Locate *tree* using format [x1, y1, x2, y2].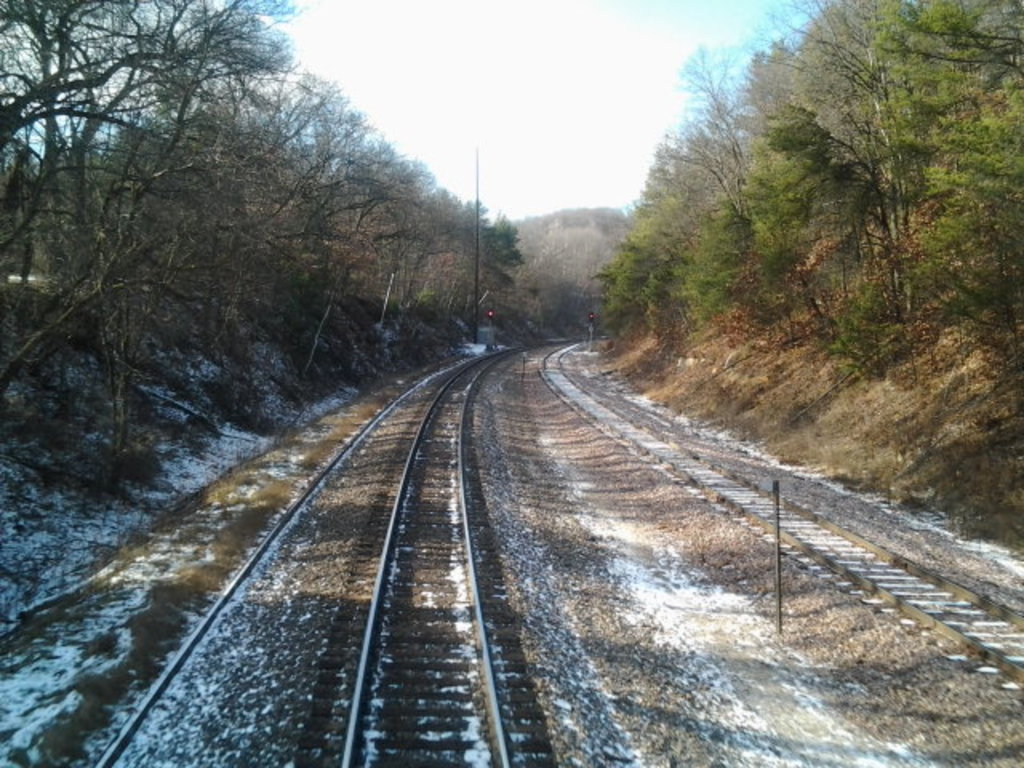
[669, 51, 821, 325].
